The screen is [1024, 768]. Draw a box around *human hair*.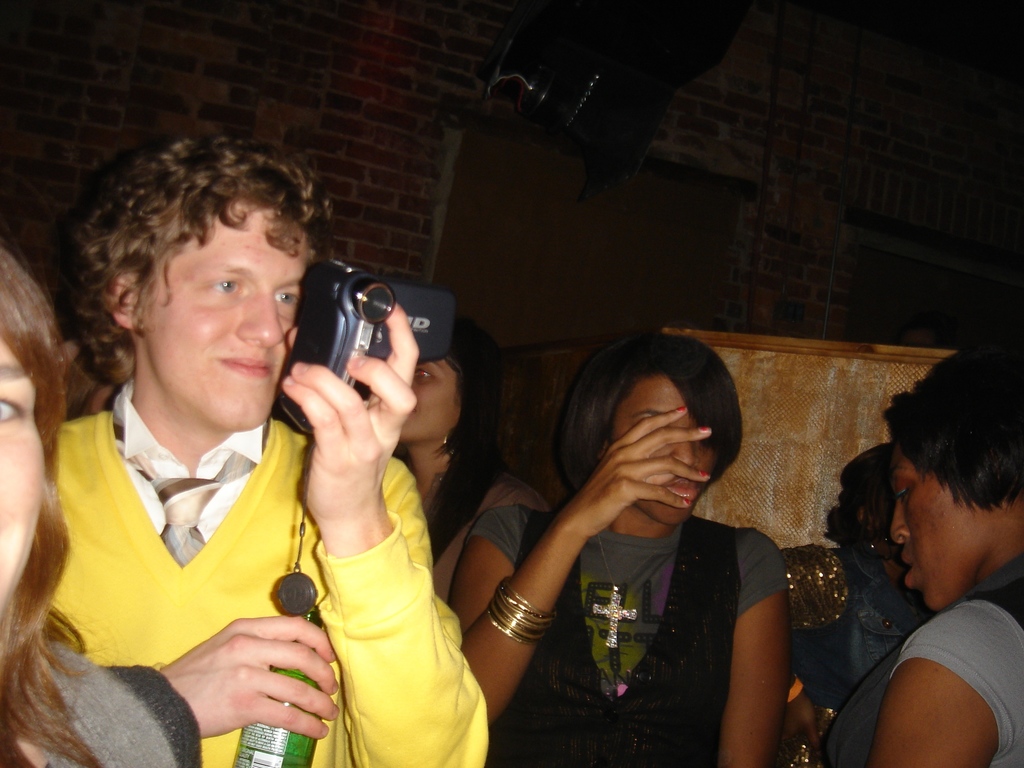
{"left": 822, "top": 443, "right": 890, "bottom": 541}.
